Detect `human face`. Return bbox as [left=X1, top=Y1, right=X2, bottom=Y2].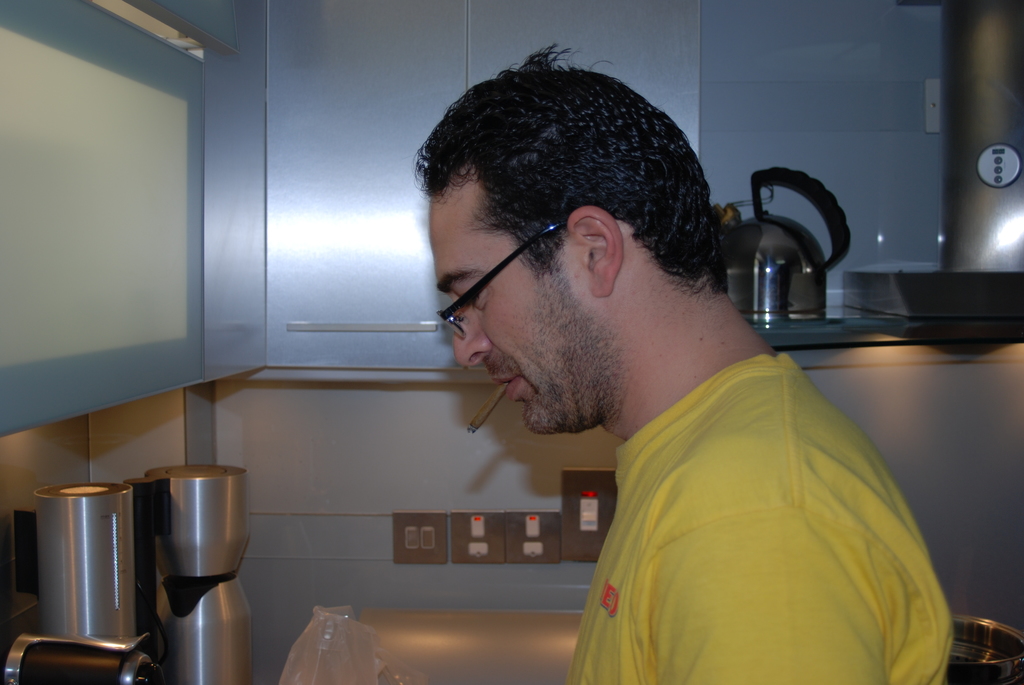
[left=435, top=171, right=601, bottom=432].
